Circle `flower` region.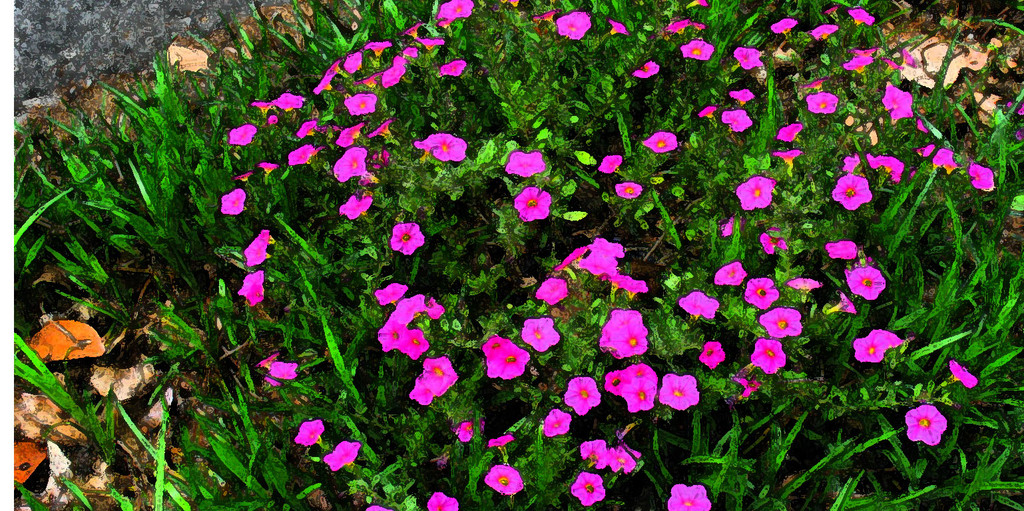
Region: 368:120:393:141.
